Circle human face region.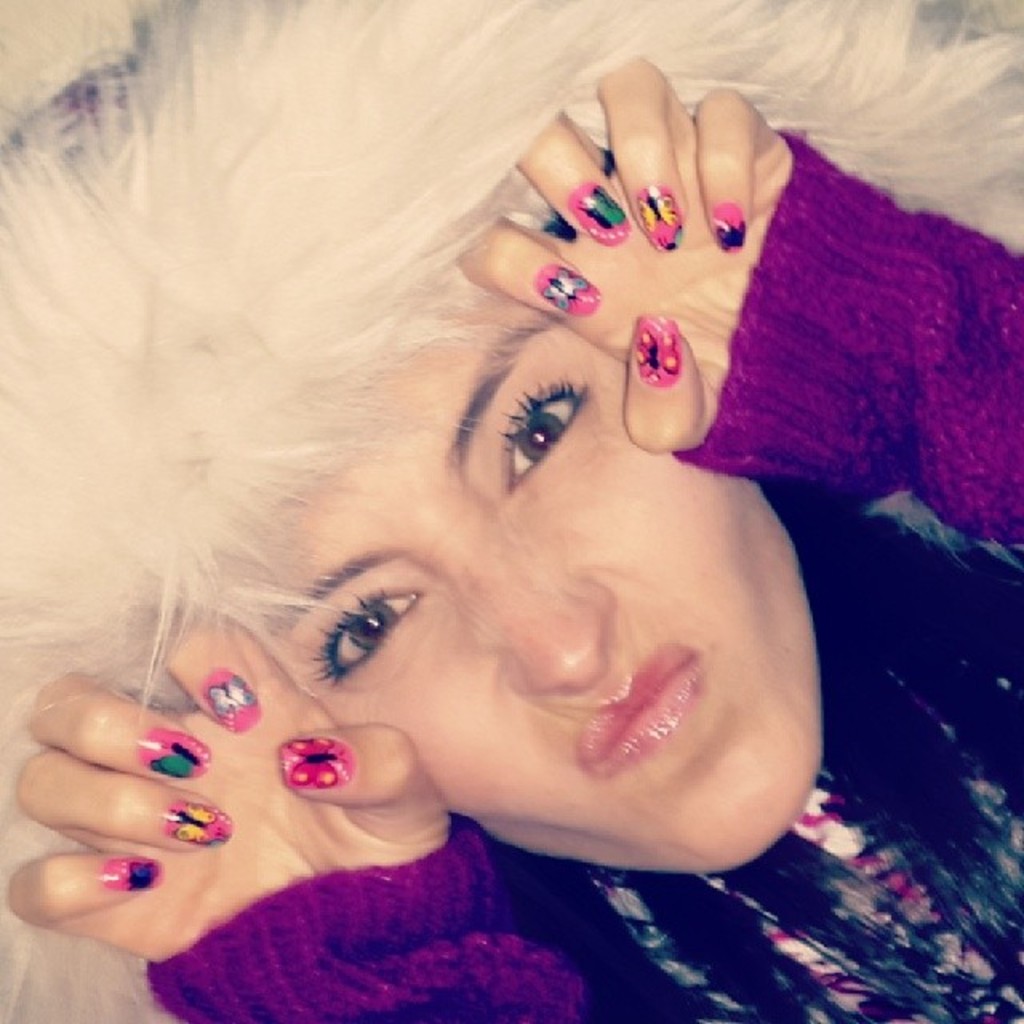
Region: [left=262, top=293, right=822, bottom=875].
